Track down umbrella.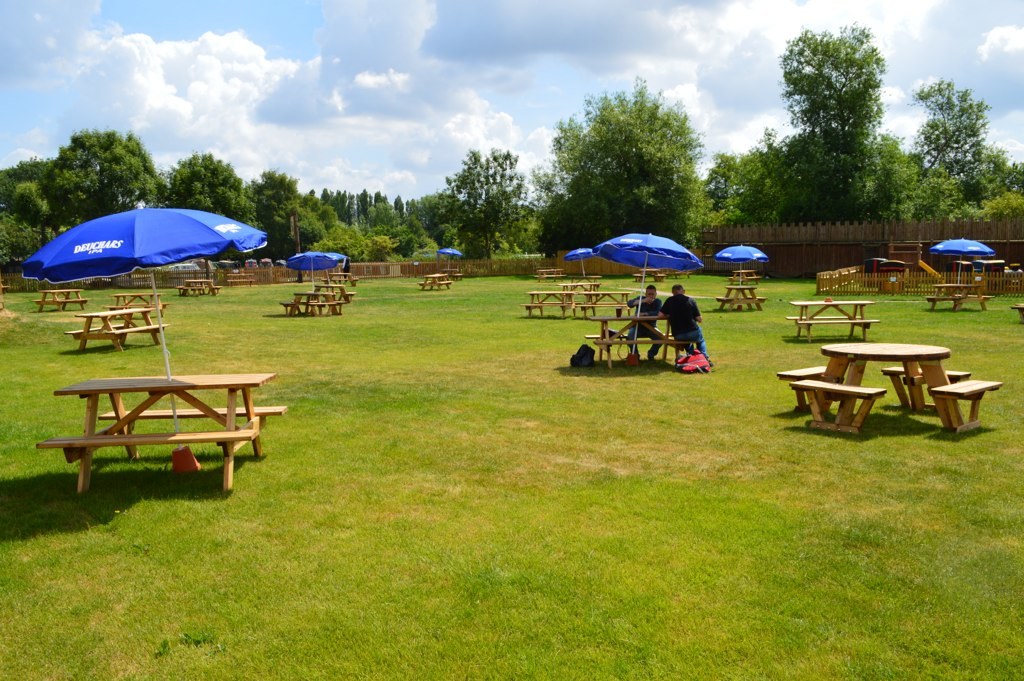
Tracked to 289,250,344,290.
